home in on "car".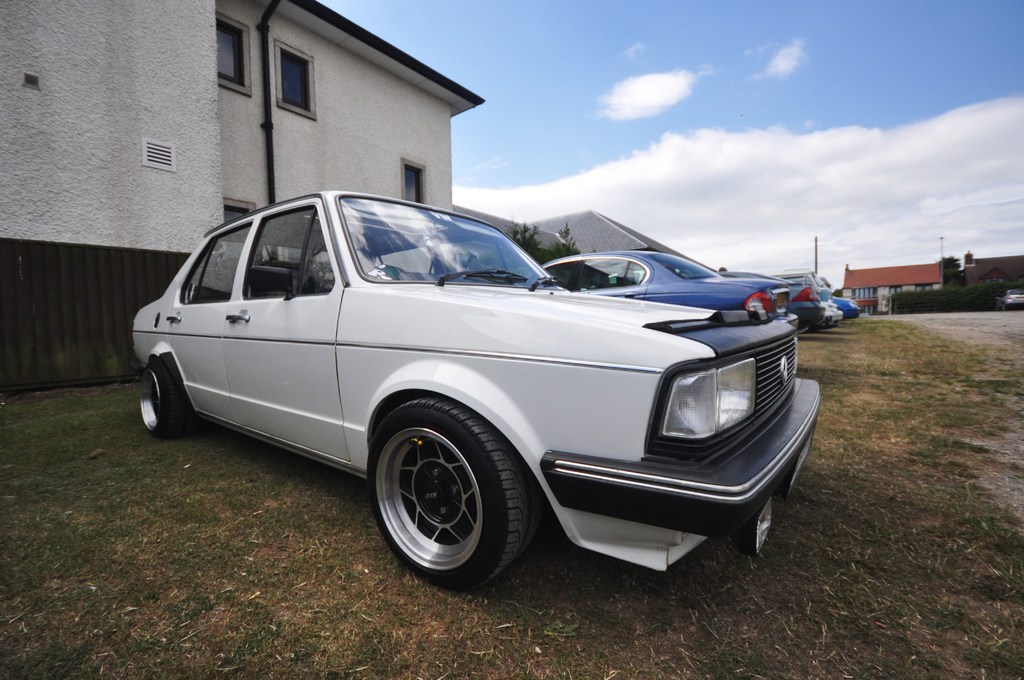
Homed in at bbox=(129, 189, 863, 597).
